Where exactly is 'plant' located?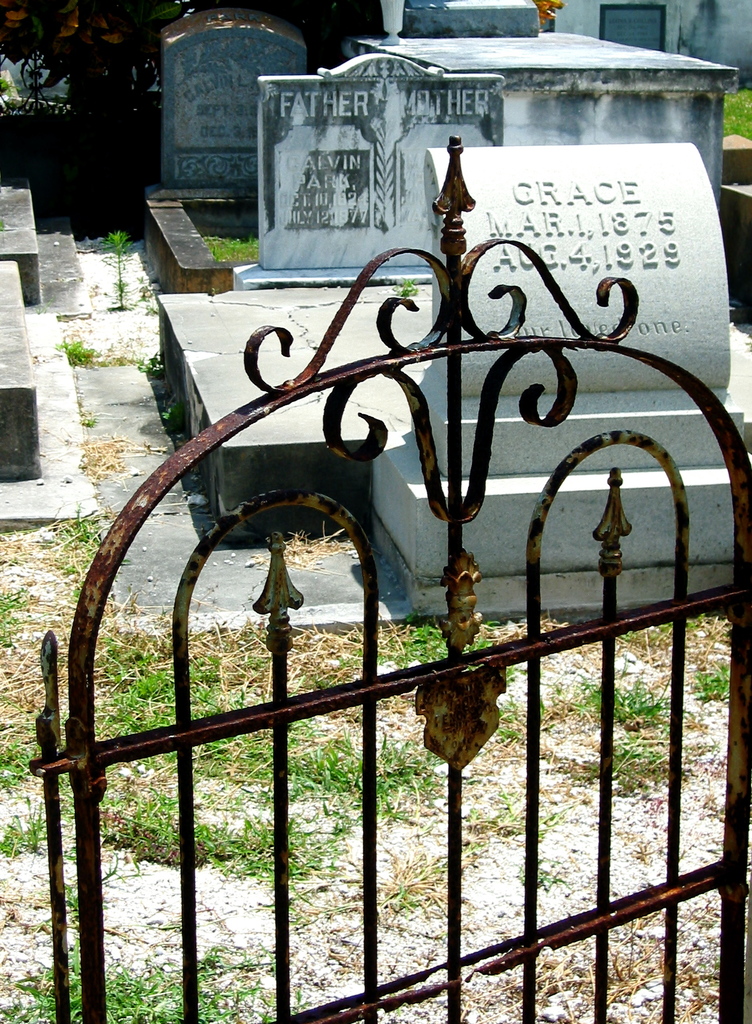
Its bounding box is <region>279, 815, 352, 874</region>.
